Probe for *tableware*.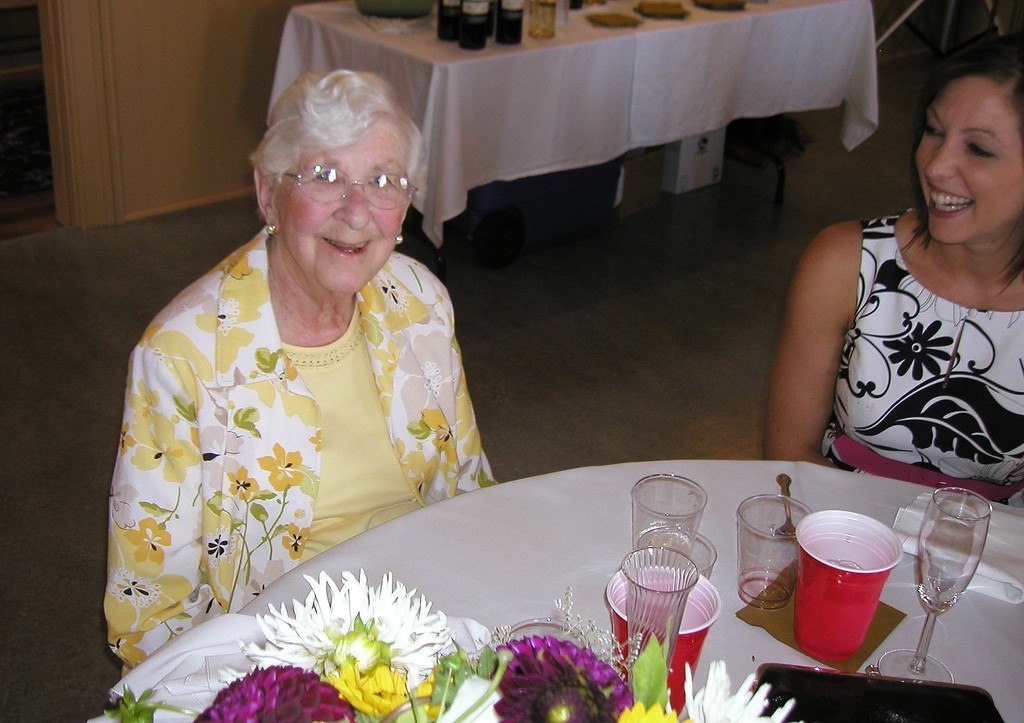
Probe result: l=643, t=527, r=716, b=577.
